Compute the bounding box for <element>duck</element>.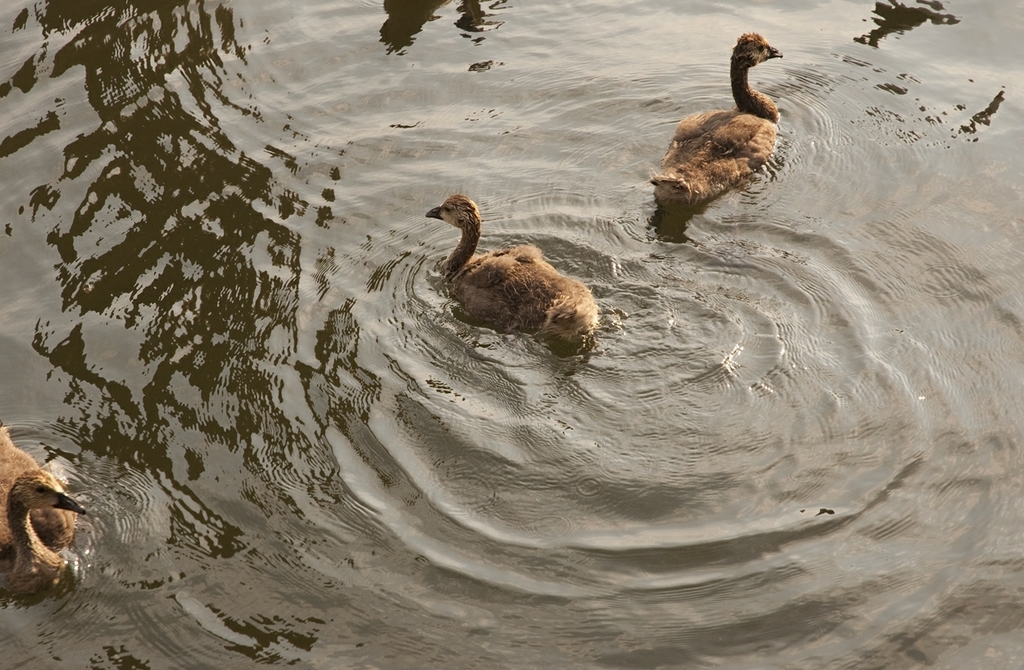
<box>652,25,804,218</box>.
